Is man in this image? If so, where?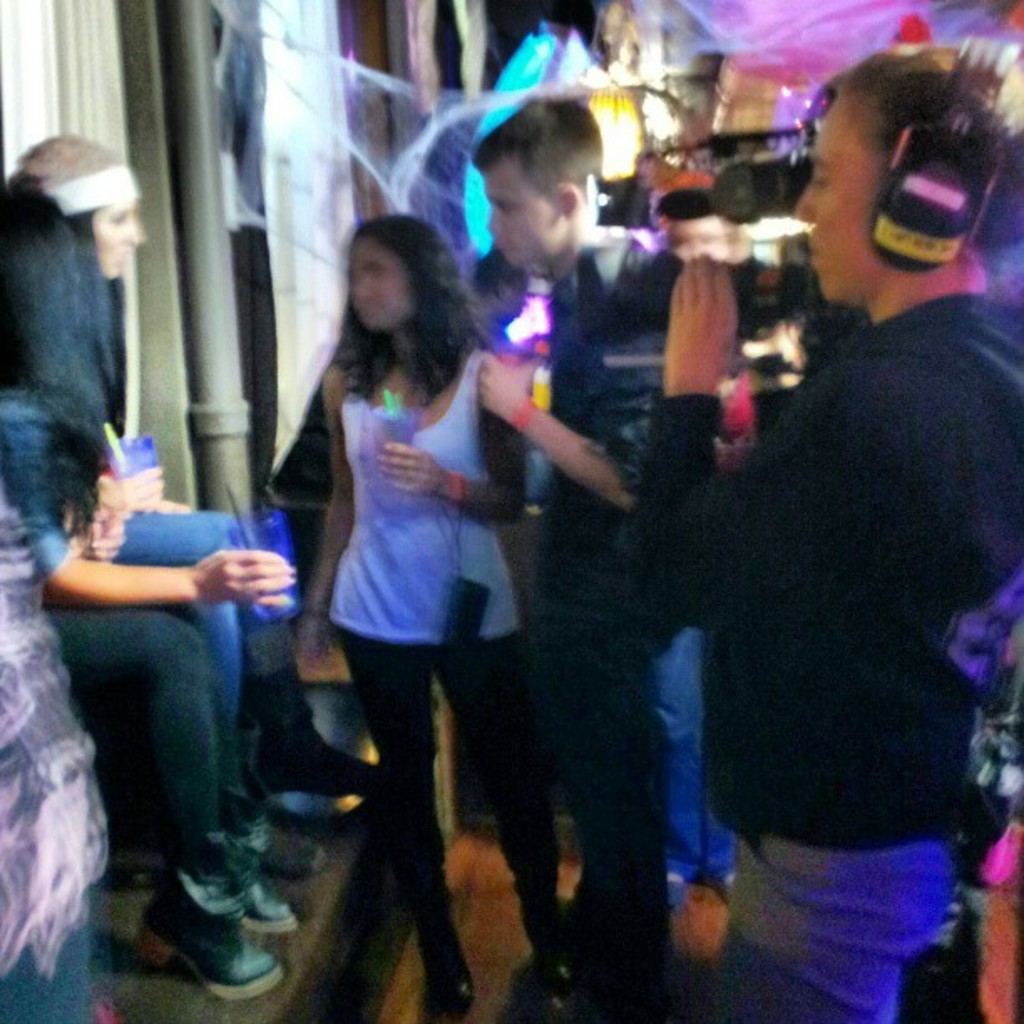
Yes, at x1=654, y1=52, x2=1009, y2=1023.
